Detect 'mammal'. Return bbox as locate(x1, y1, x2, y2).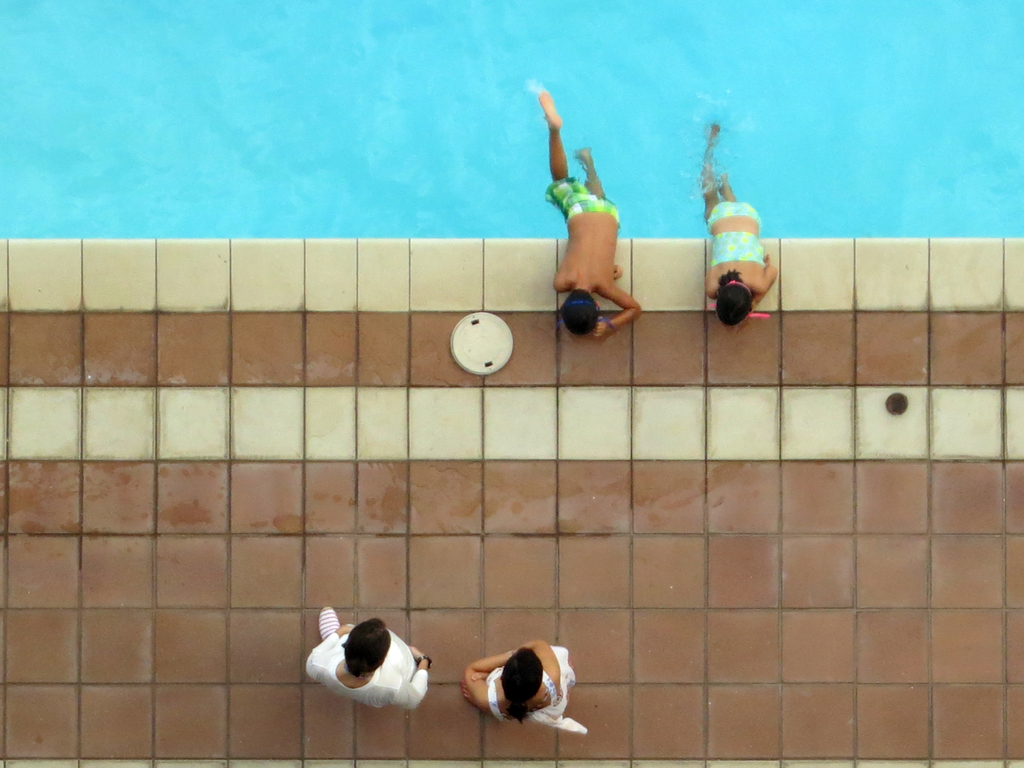
locate(541, 92, 646, 343).
